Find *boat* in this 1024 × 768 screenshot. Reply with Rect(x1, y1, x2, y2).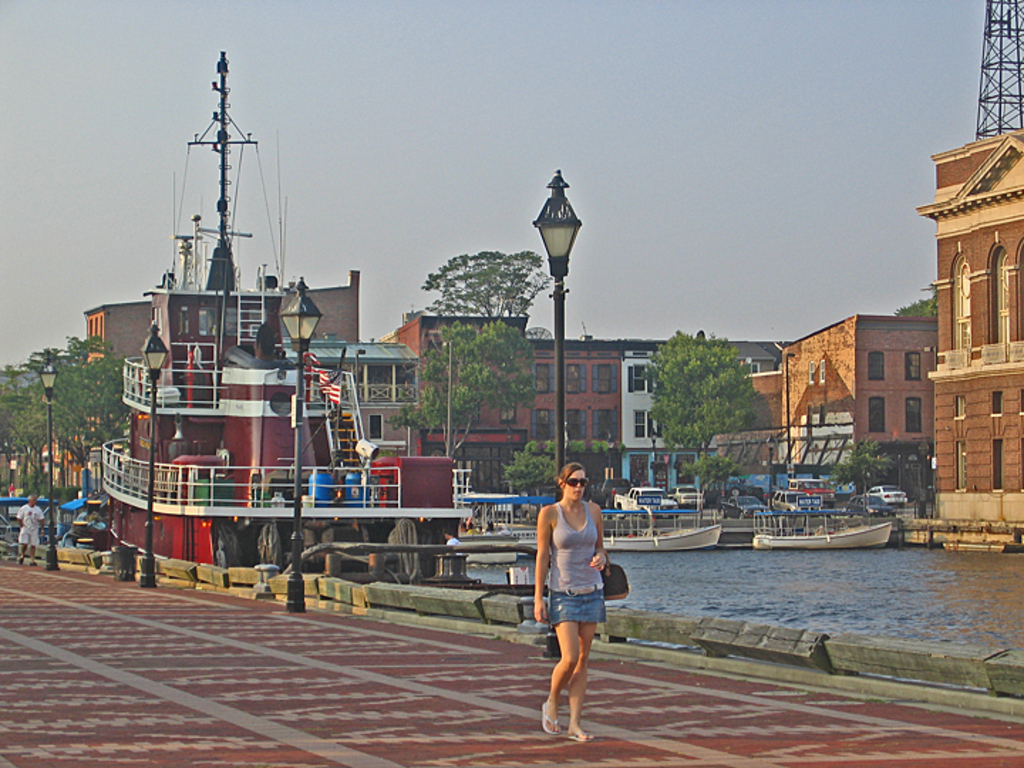
Rect(757, 512, 893, 549).
